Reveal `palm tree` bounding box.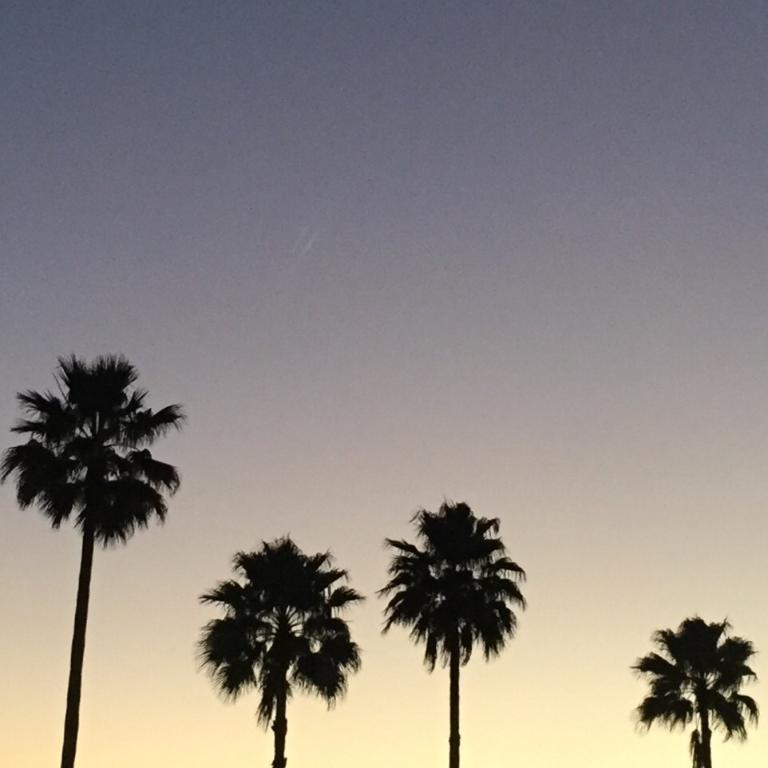
Revealed: BBox(373, 501, 522, 767).
